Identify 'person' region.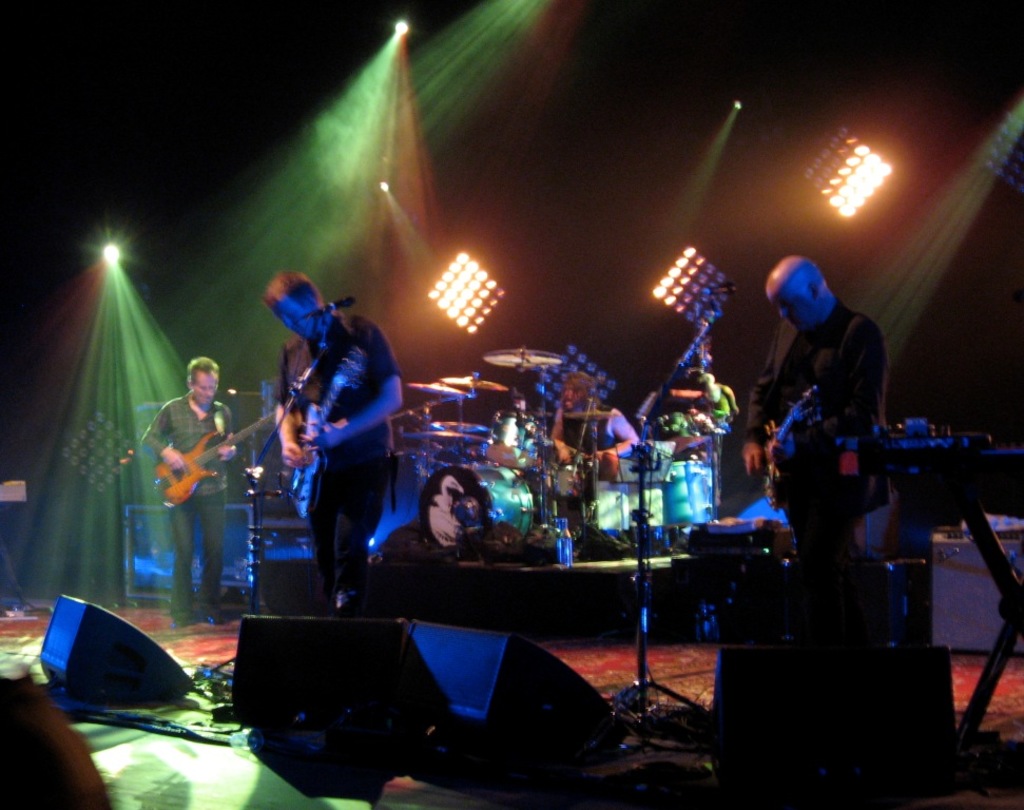
Region: {"left": 262, "top": 256, "right": 403, "bottom": 632}.
